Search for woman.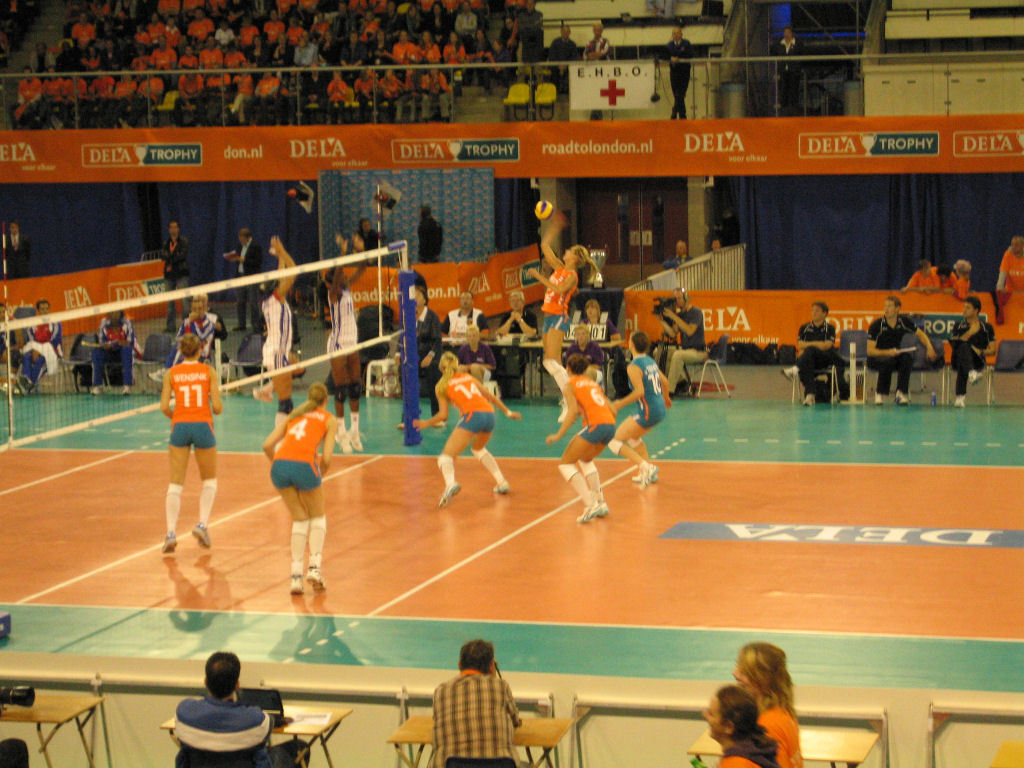
Found at select_region(525, 206, 587, 414).
